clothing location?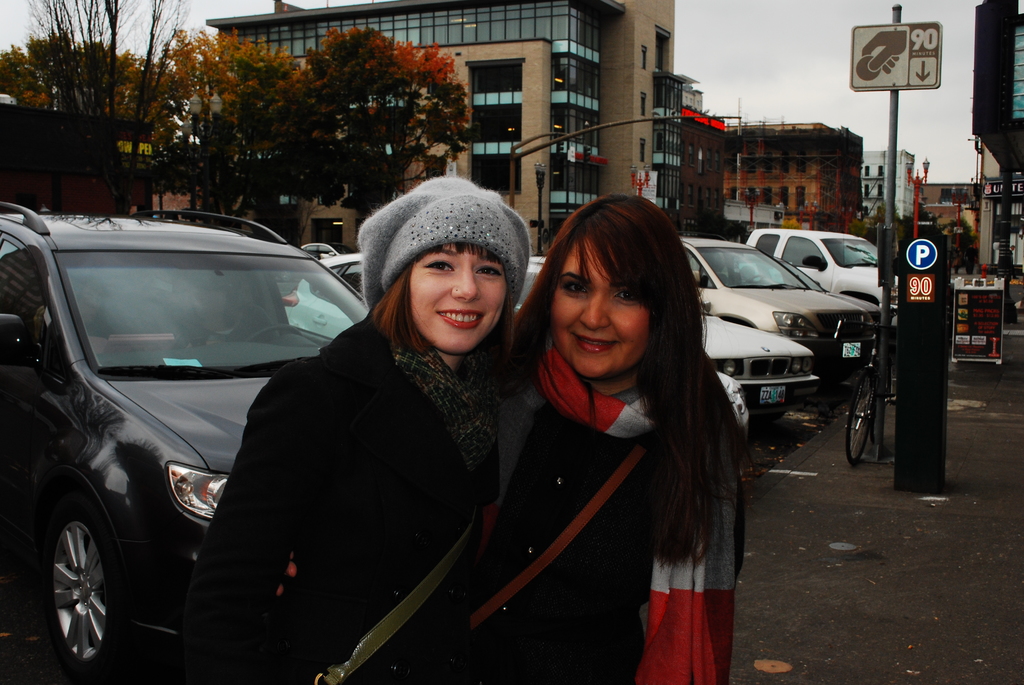
bbox=[212, 264, 539, 684]
